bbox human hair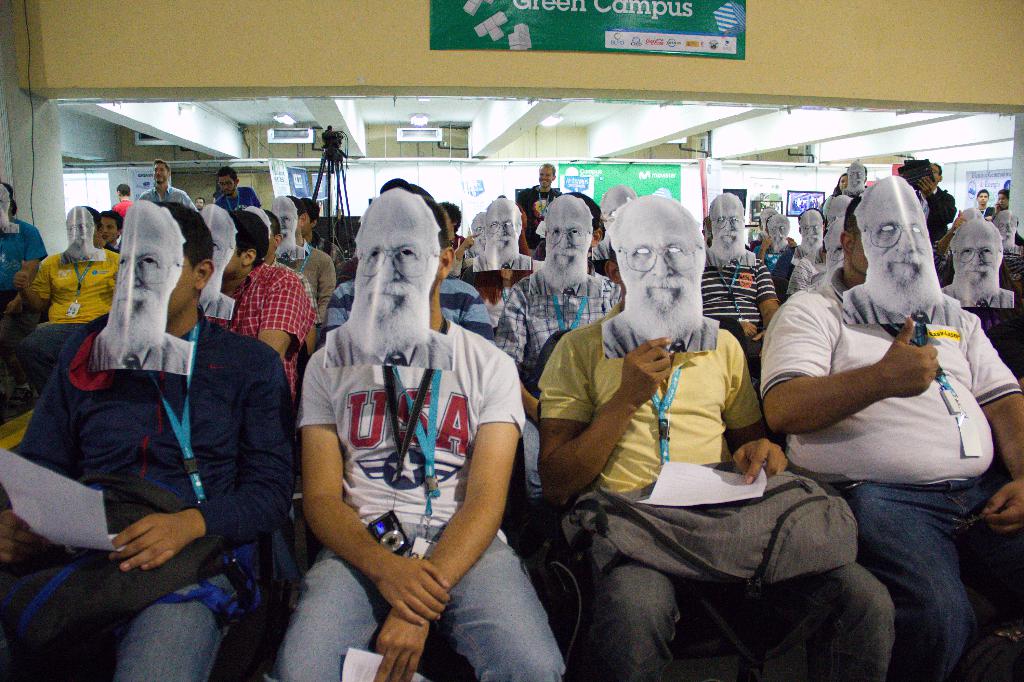
bbox(996, 188, 1013, 199)
